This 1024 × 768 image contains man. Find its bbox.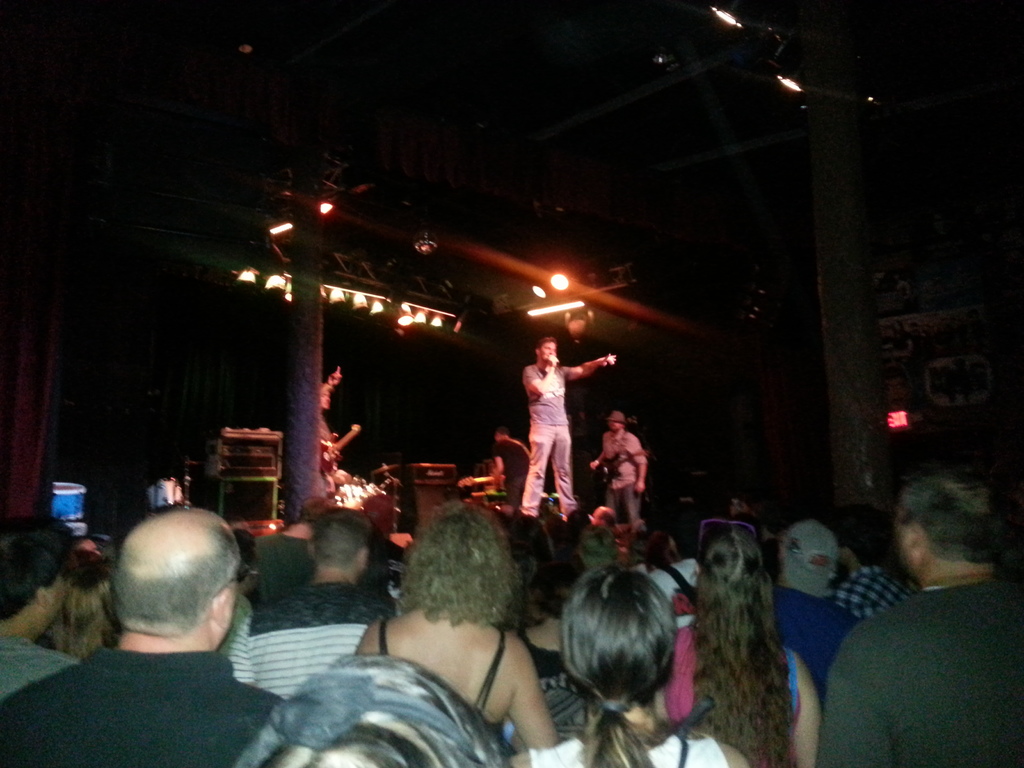
bbox(765, 516, 861, 701).
